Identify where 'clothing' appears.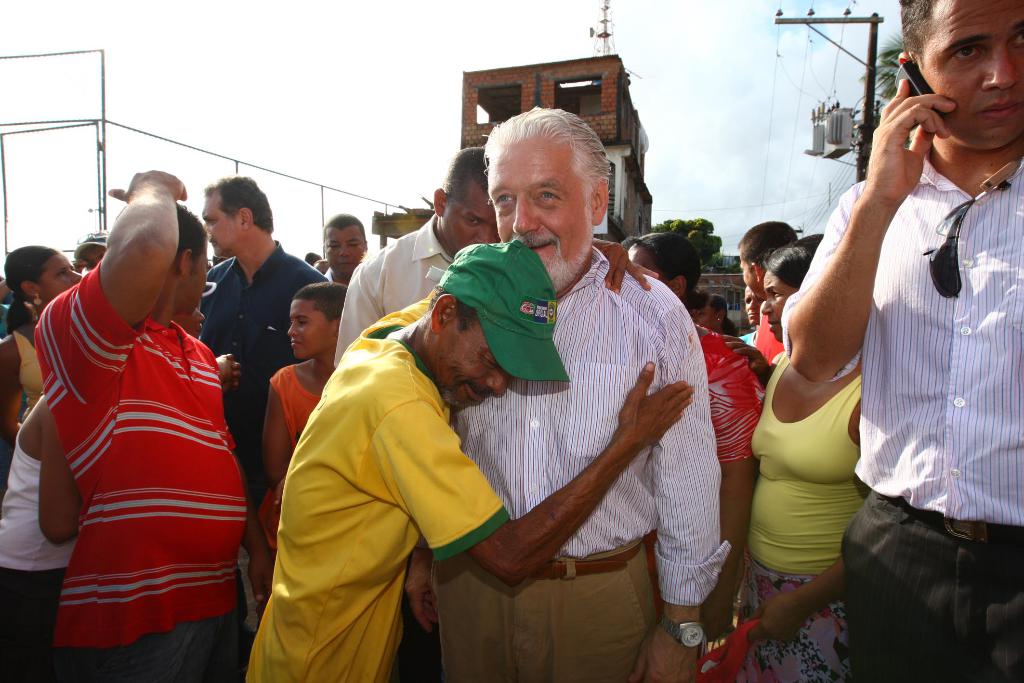
Appears at (left=690, top=310, right=769, bottom=463).
